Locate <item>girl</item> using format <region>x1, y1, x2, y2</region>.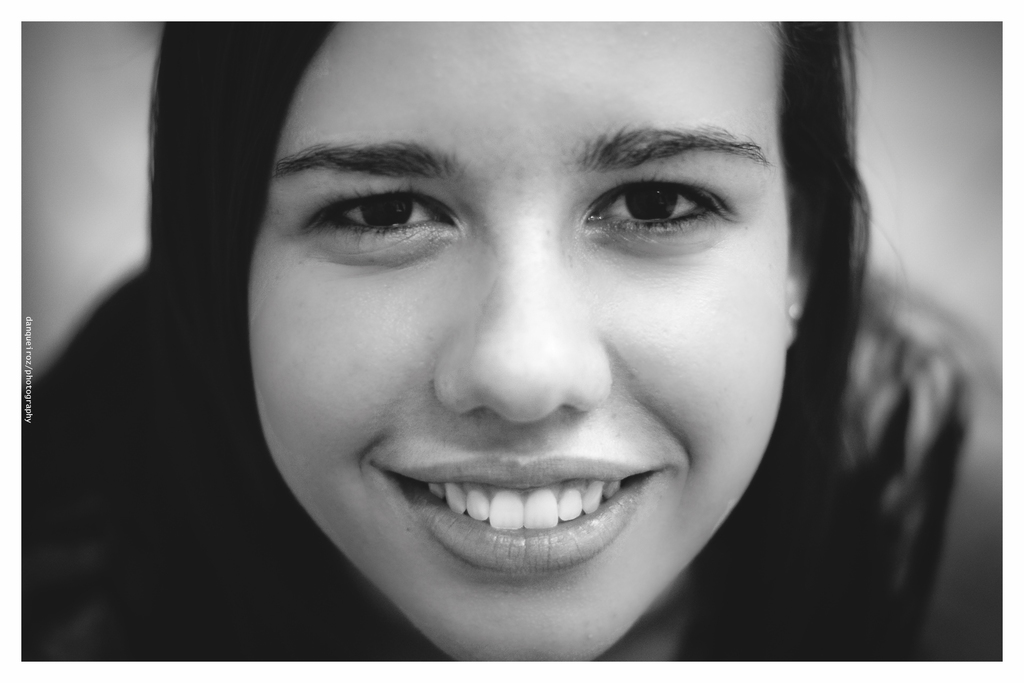
<region>22, 21, 1002, 662</region>.
